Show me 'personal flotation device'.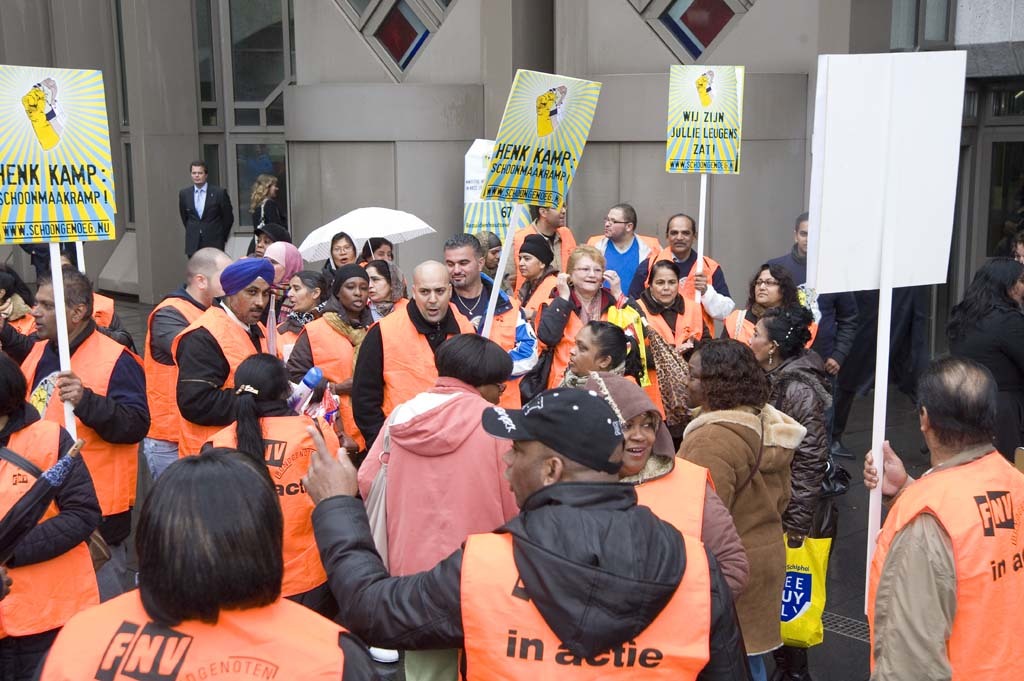
'personal flotation device' is here: rect(497, 218, 583, 287).
